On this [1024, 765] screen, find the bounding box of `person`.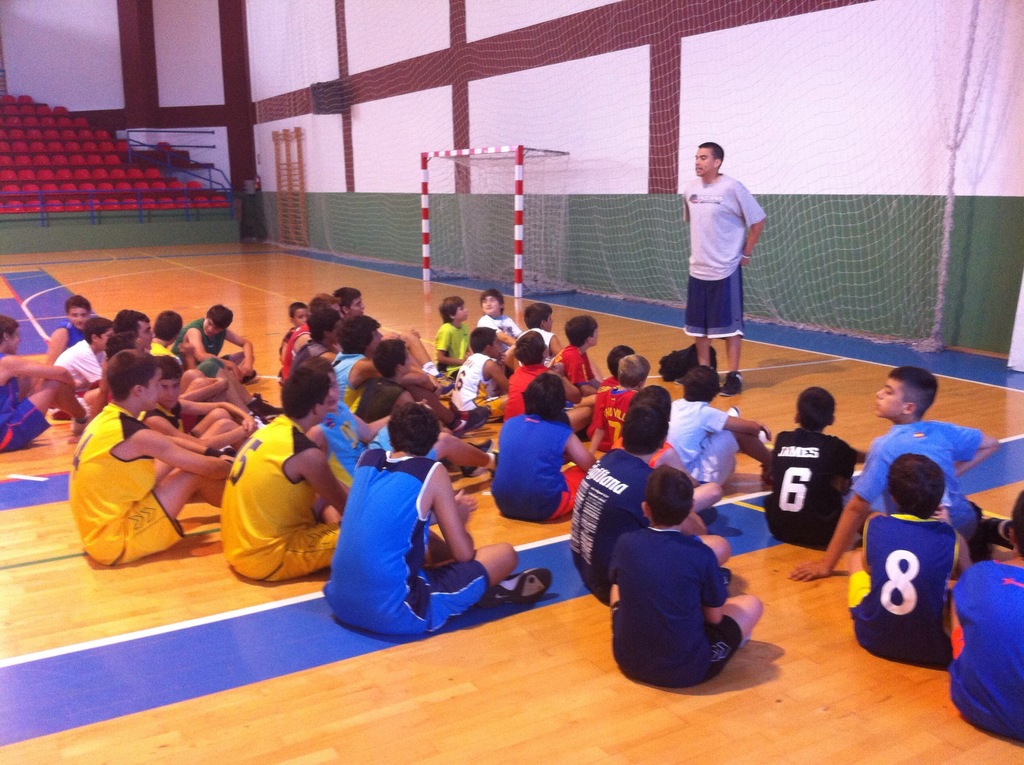
Bounding box: (322,401,554,634).
